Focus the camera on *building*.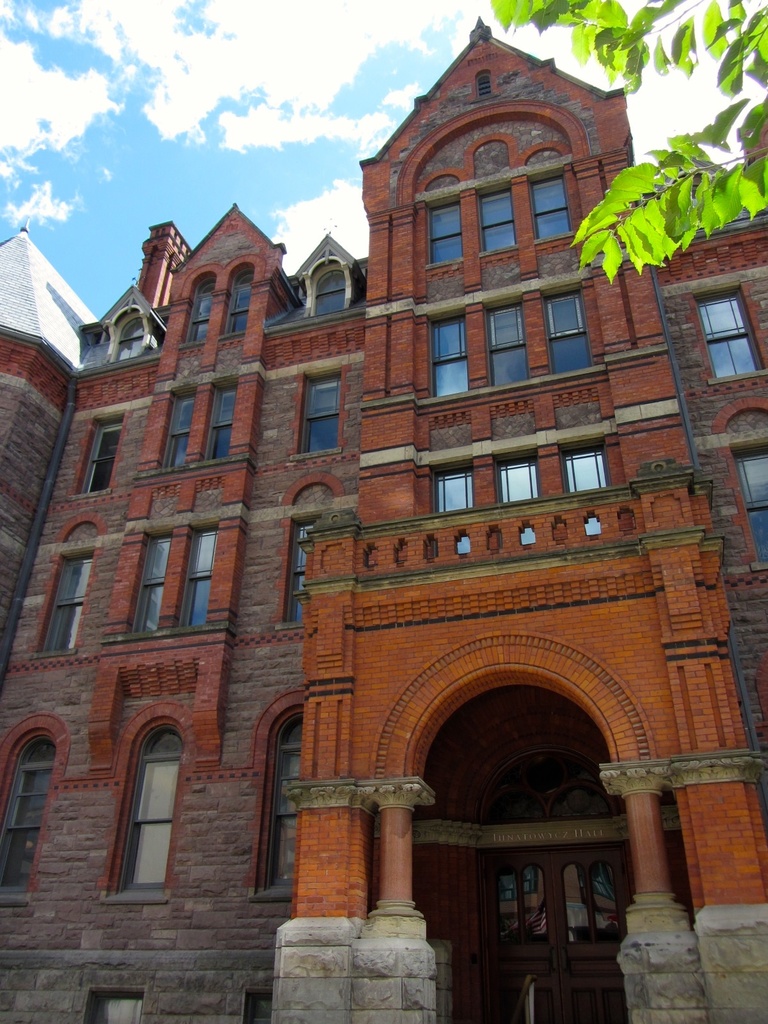
Focus region: 0/20/767/1023.
